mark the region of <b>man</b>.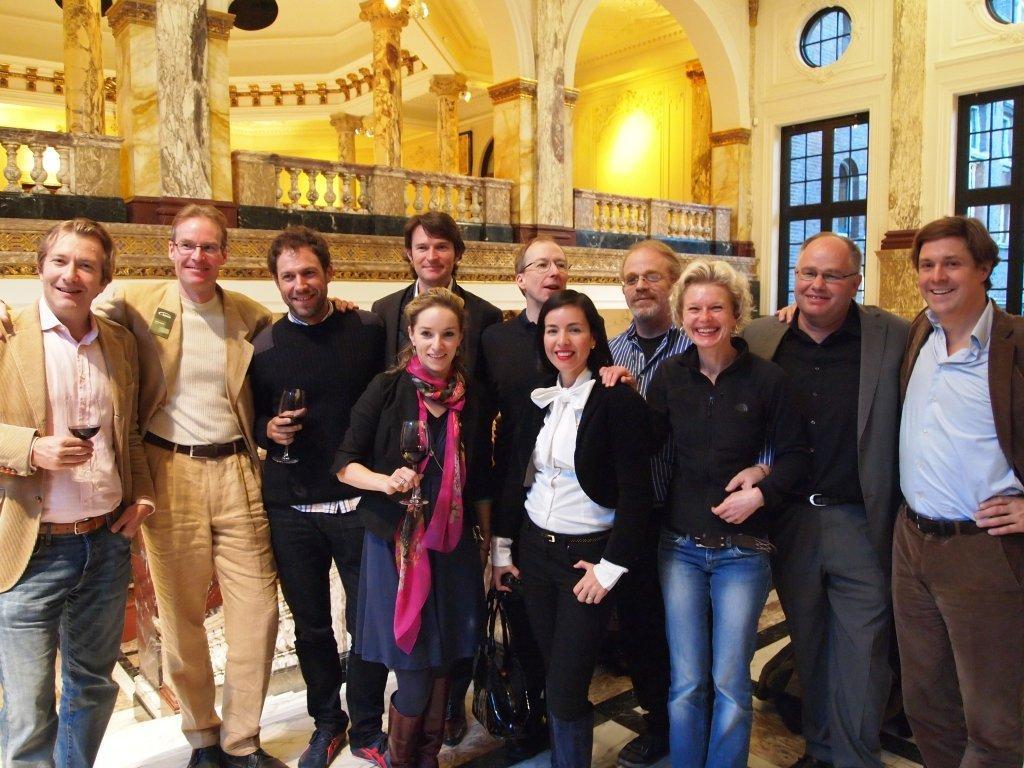
Region: 0/199/359/767.
